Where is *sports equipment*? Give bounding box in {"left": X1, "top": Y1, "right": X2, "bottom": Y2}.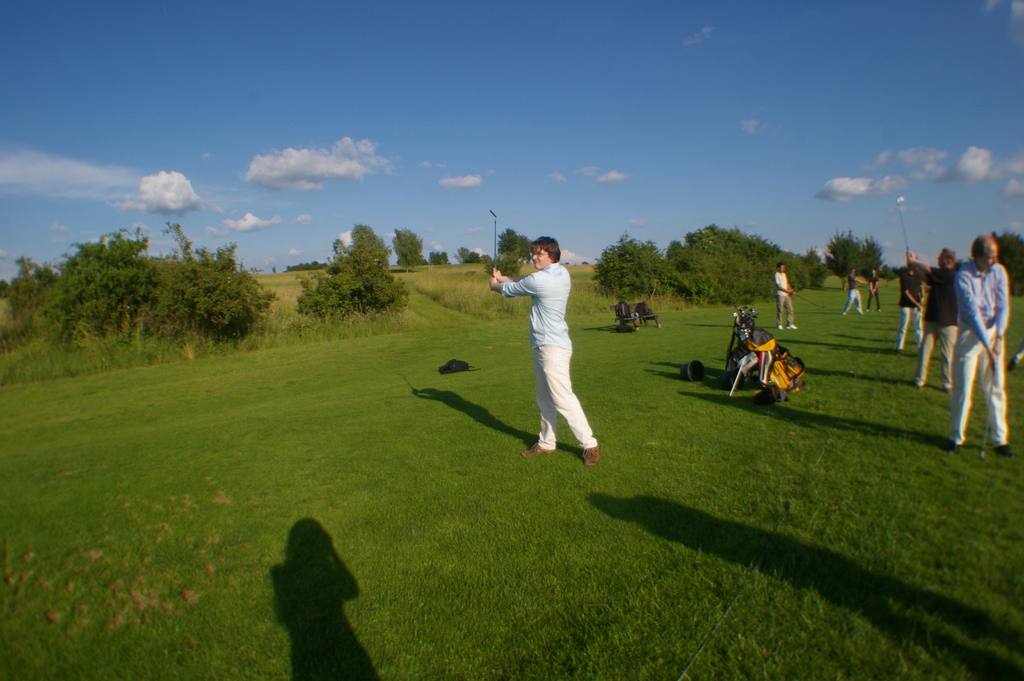
{"left": 493, "top": 205, "right": 499, "bottom": 270}.
